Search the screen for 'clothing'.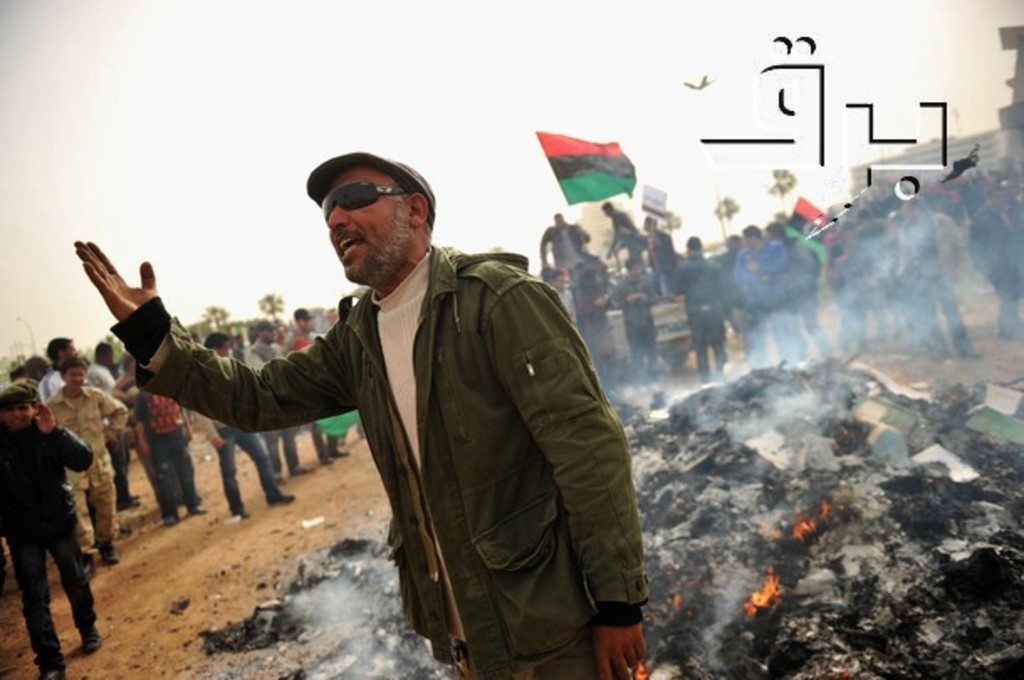
Found at (x1=589, y1=196, x2=658, y2=275).
